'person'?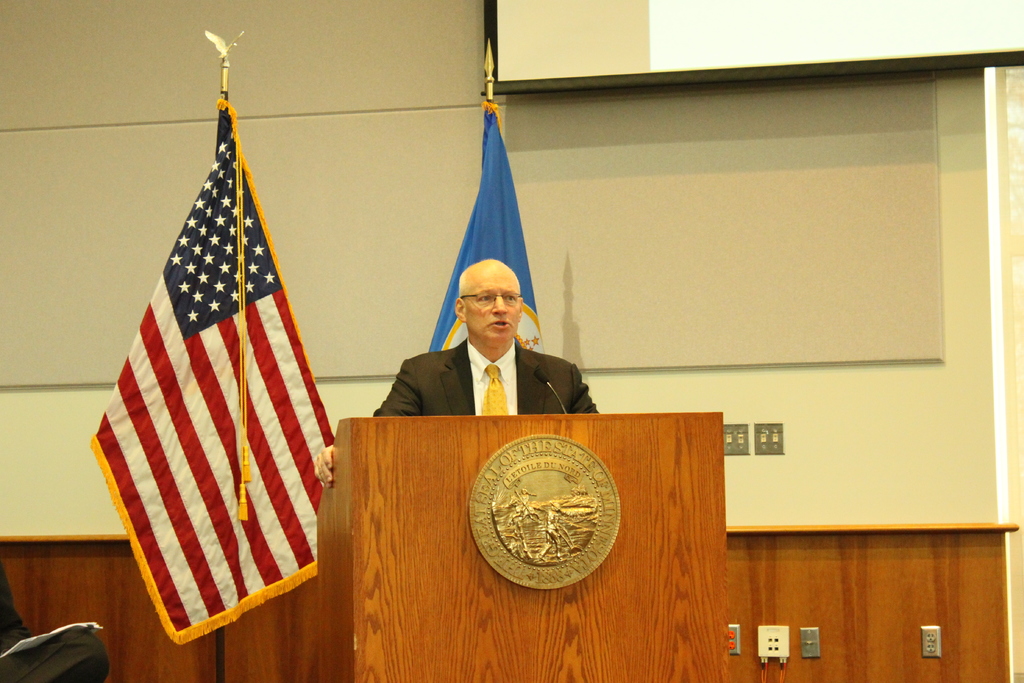
region(0, 570, 113, 682)
